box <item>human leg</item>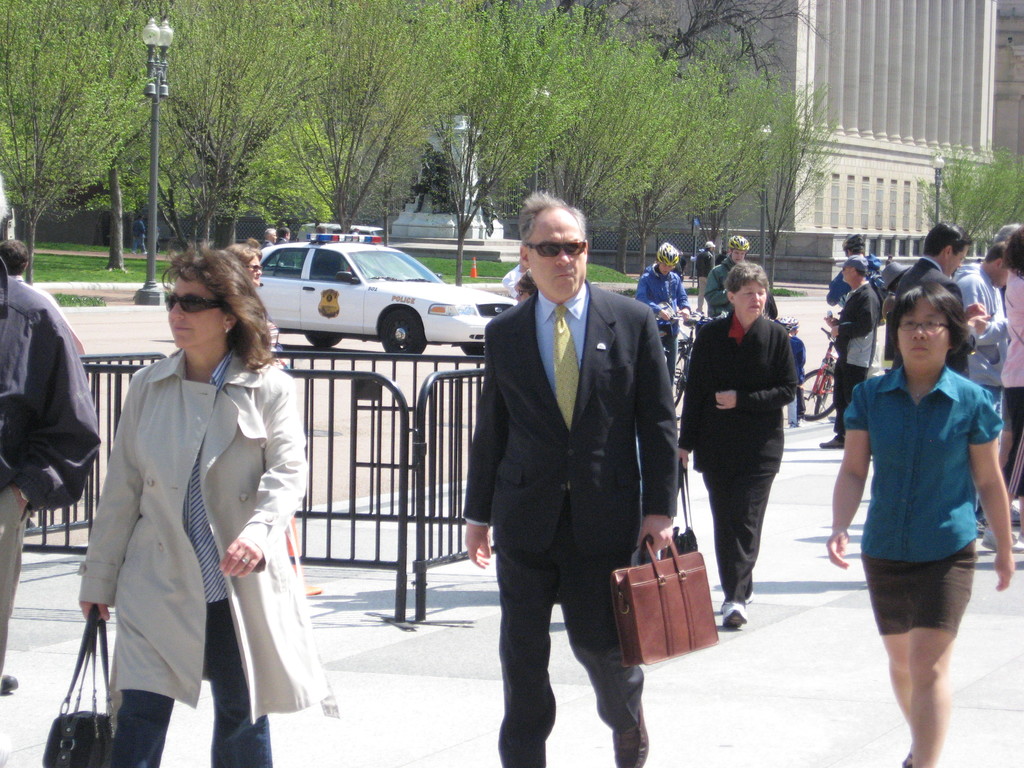
111, 637, 169, 767
